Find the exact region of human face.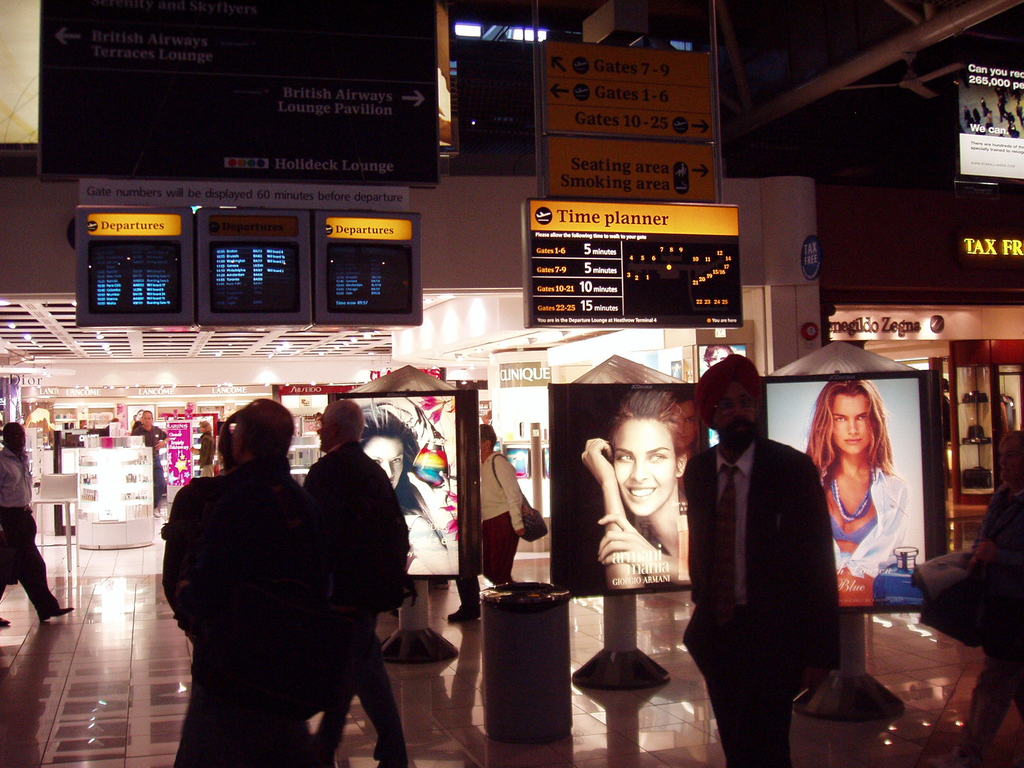
Exact region: rect(479, 436, 488, 463).
